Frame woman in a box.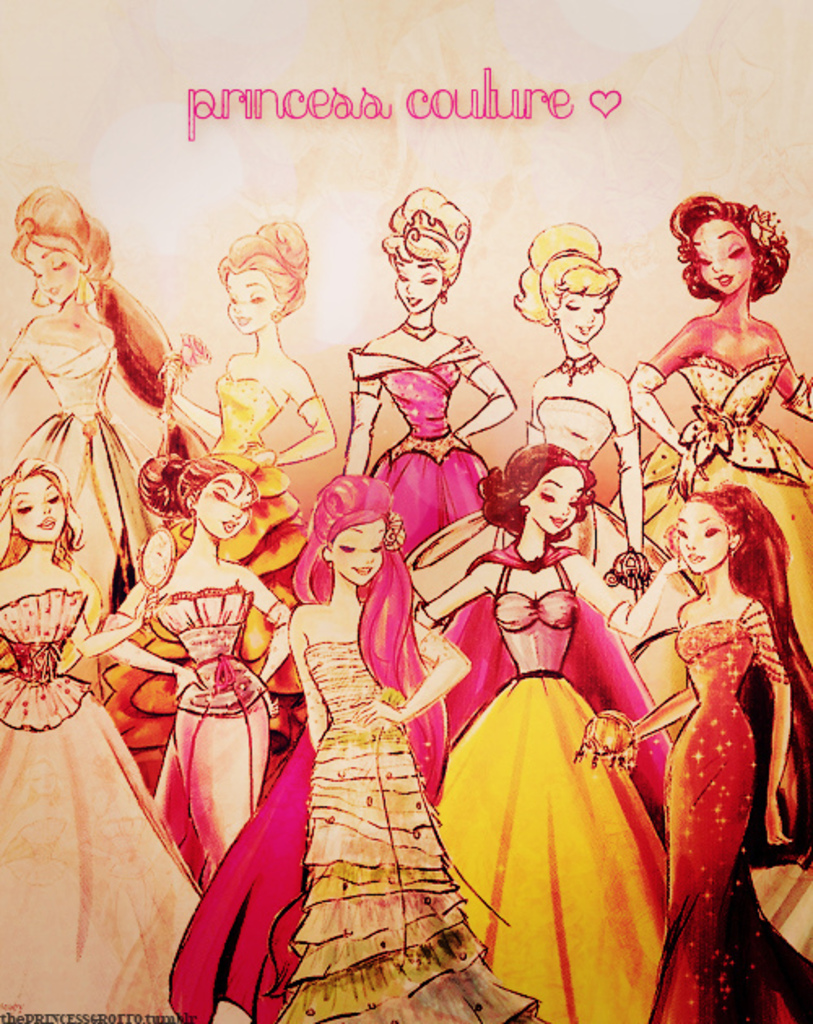
box(161, 473, 541, 1022).
